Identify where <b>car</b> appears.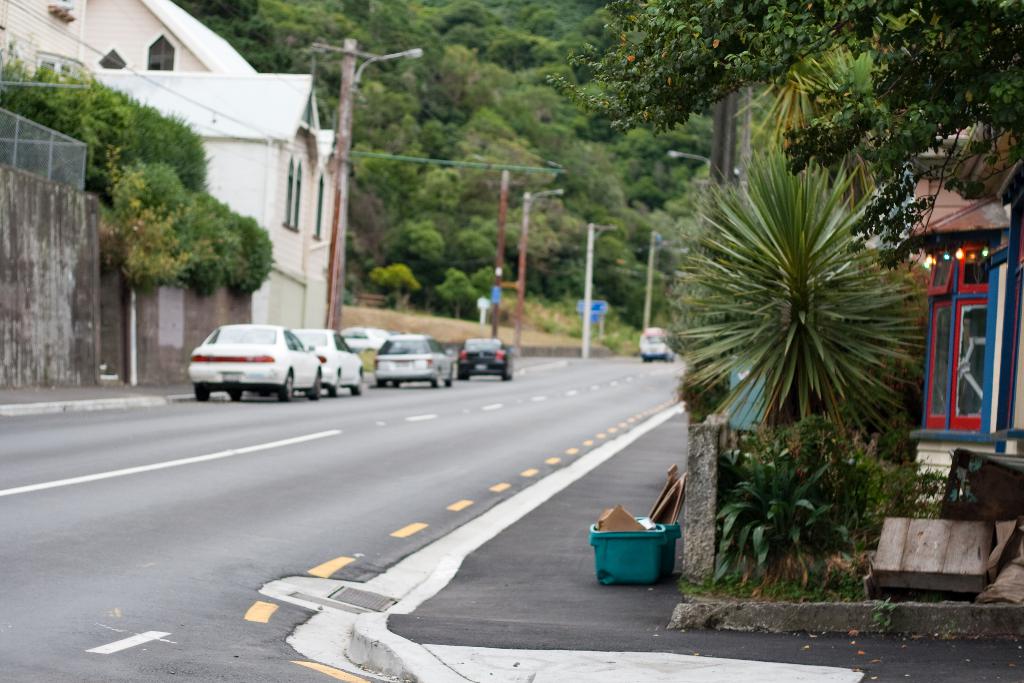
Appears at 296, 328, 360, 393.
